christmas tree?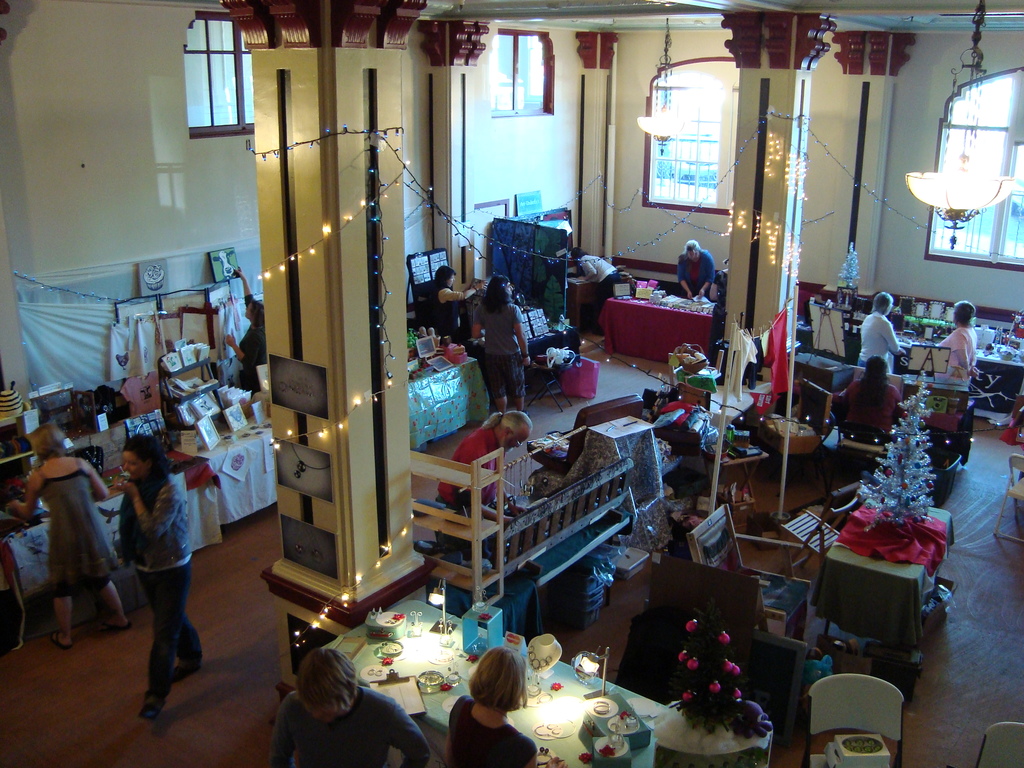
pyautogui.locateOnScreen(679, 594, 747, 732)
